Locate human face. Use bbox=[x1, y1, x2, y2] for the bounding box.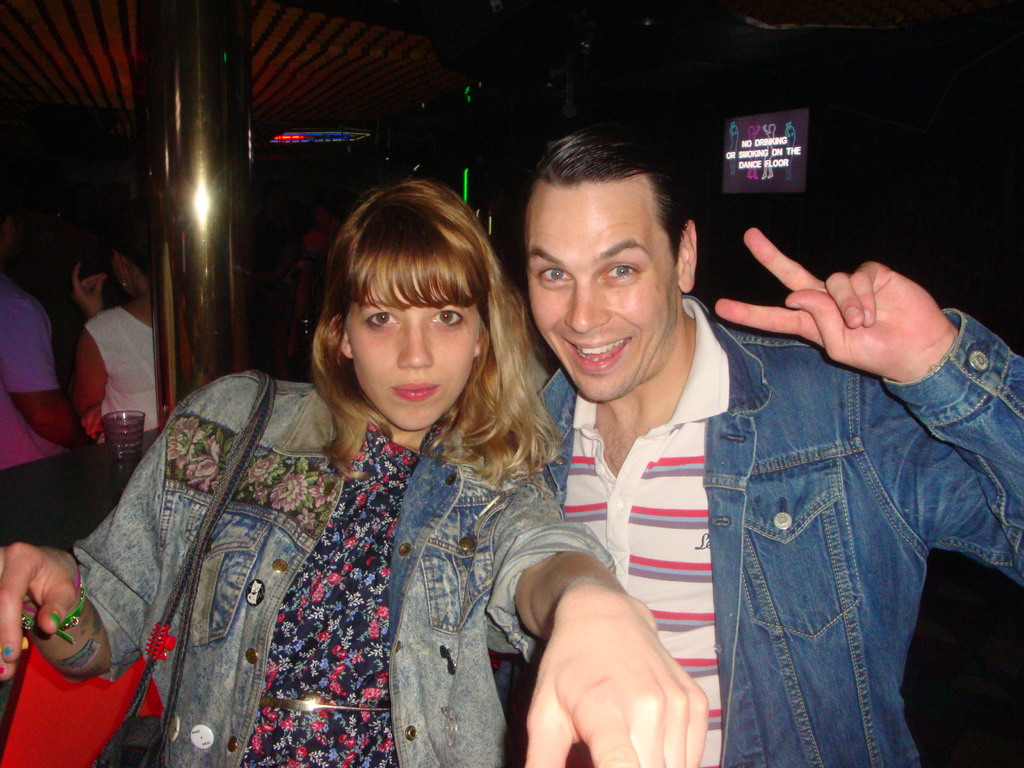
bbox=[526, 171, 678, 401].
